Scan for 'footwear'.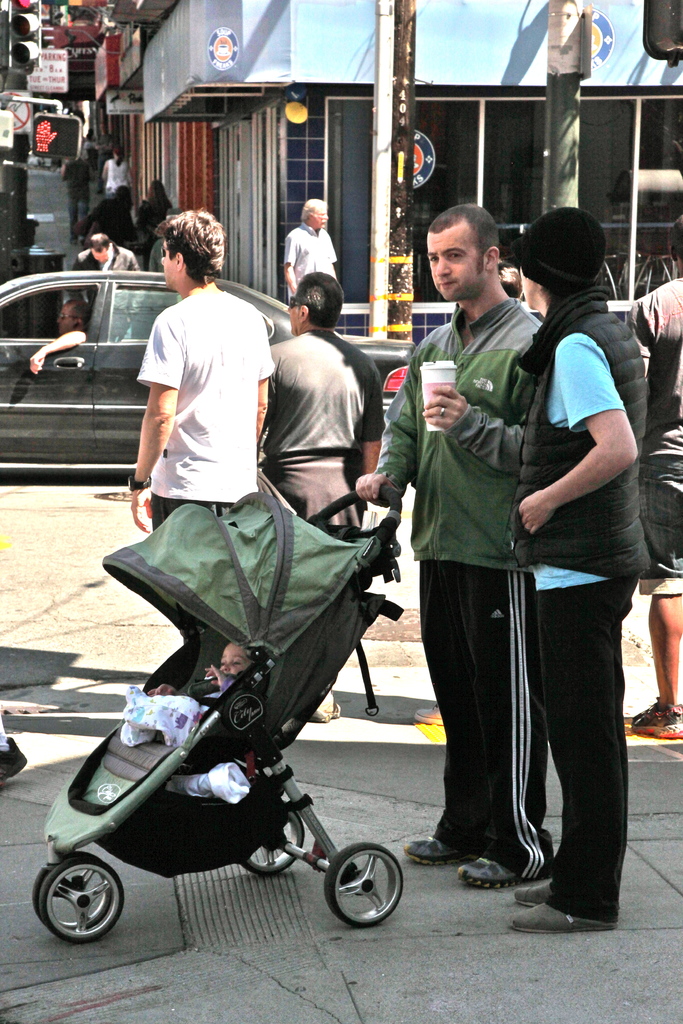
Scan result: 403, 827, 475, 867.
